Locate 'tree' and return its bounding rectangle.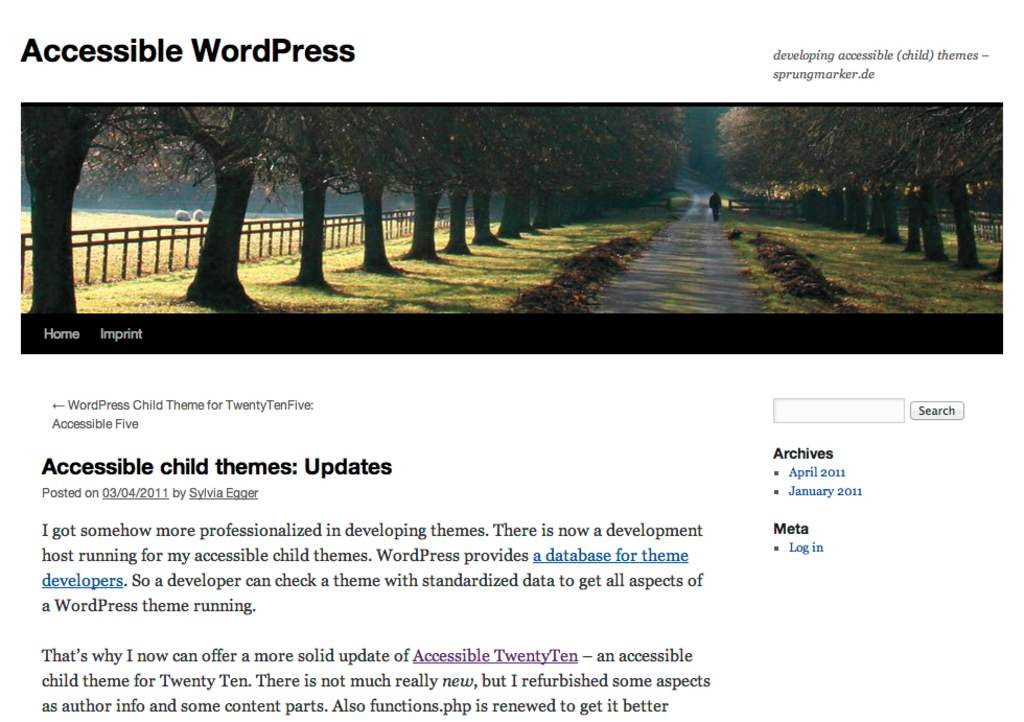
258/100/359/279.
